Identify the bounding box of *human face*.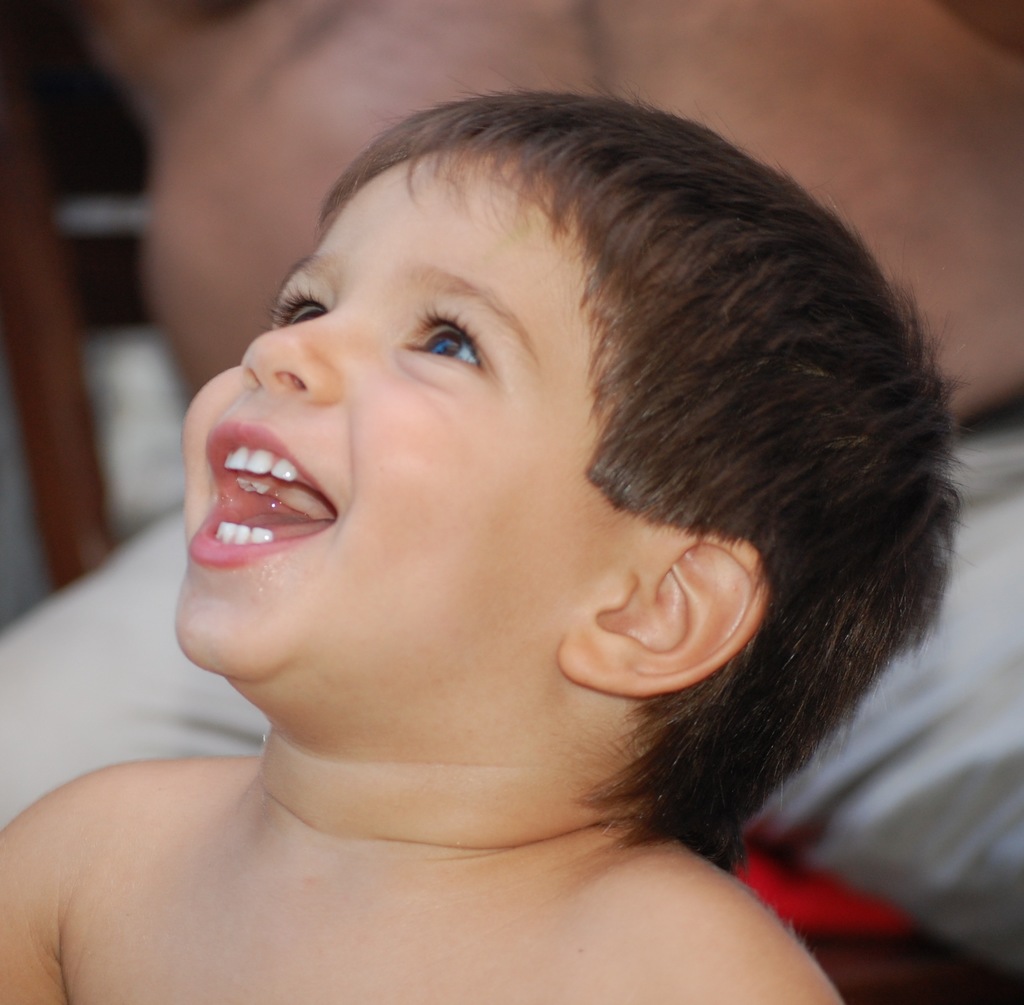
Rect(186, 137, 655, 671).
